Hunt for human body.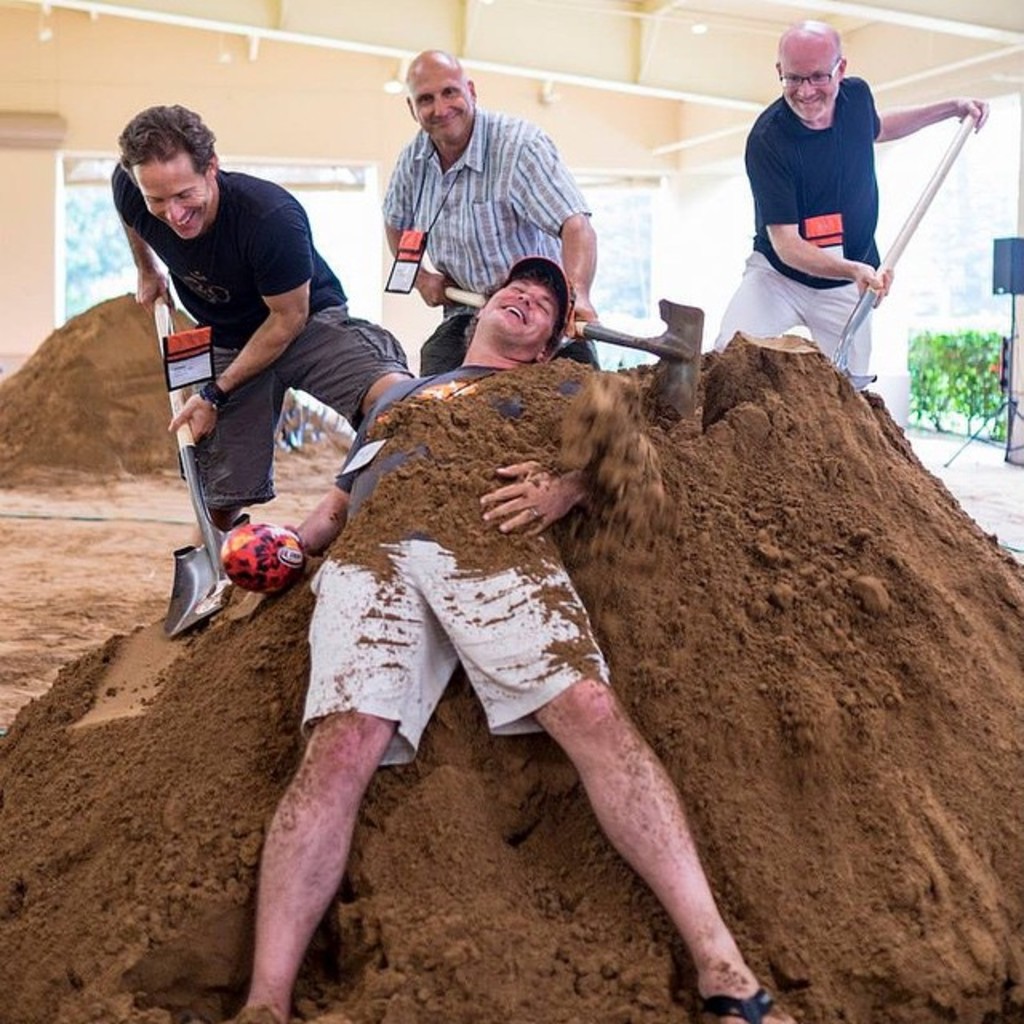
Hunted down at 723:30:910:395.
